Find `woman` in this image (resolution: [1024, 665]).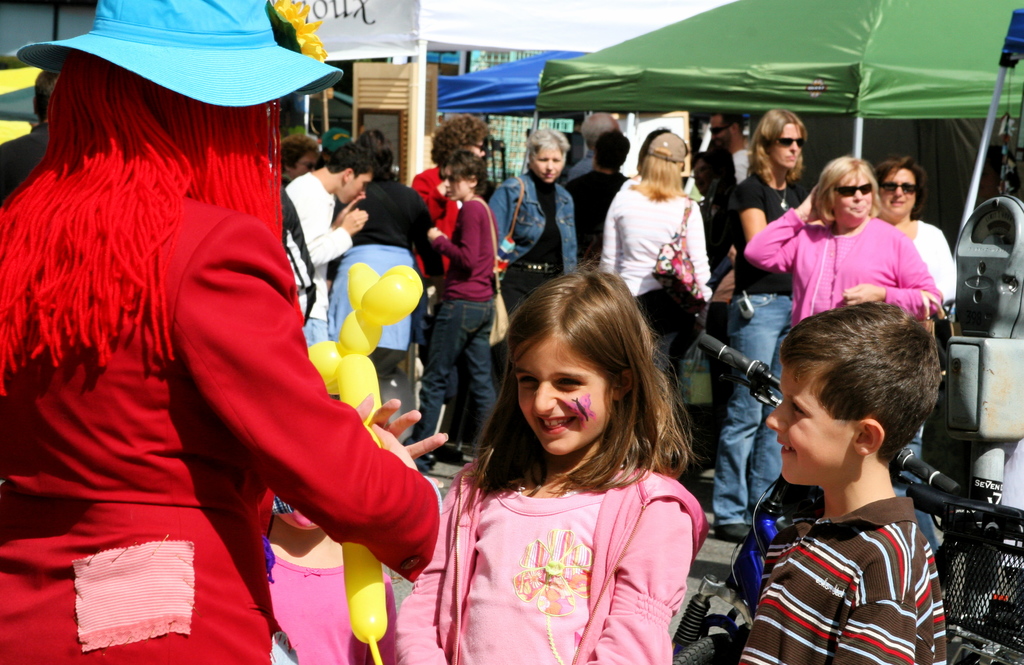
325 127 447 362.
